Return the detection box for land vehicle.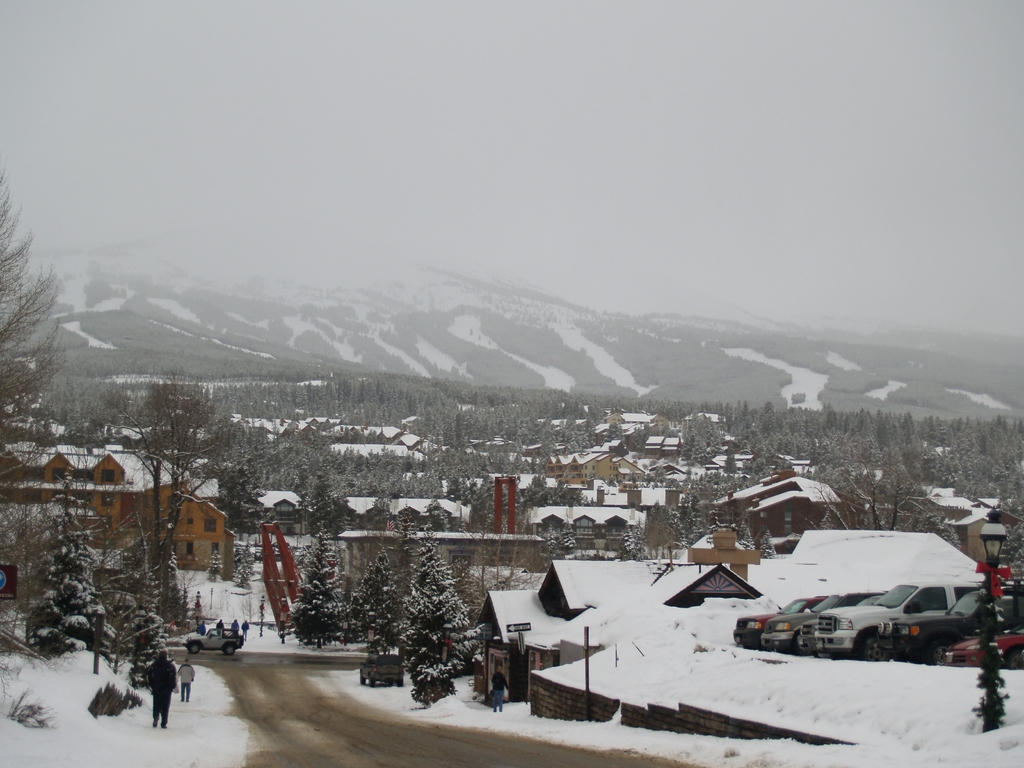
locate(358, 653, 402, 685).
